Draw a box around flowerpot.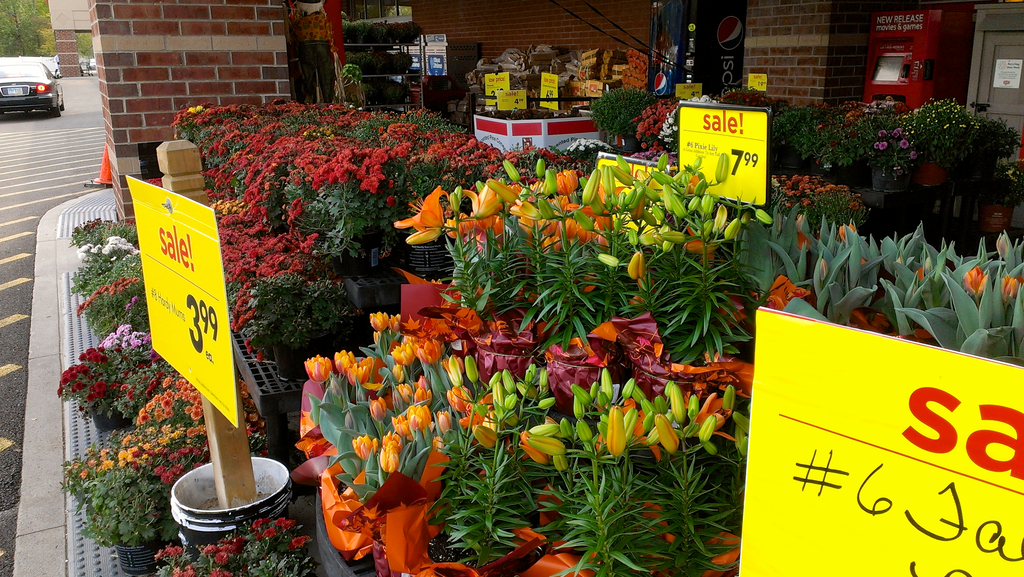
(94, 403, 136, 430).
